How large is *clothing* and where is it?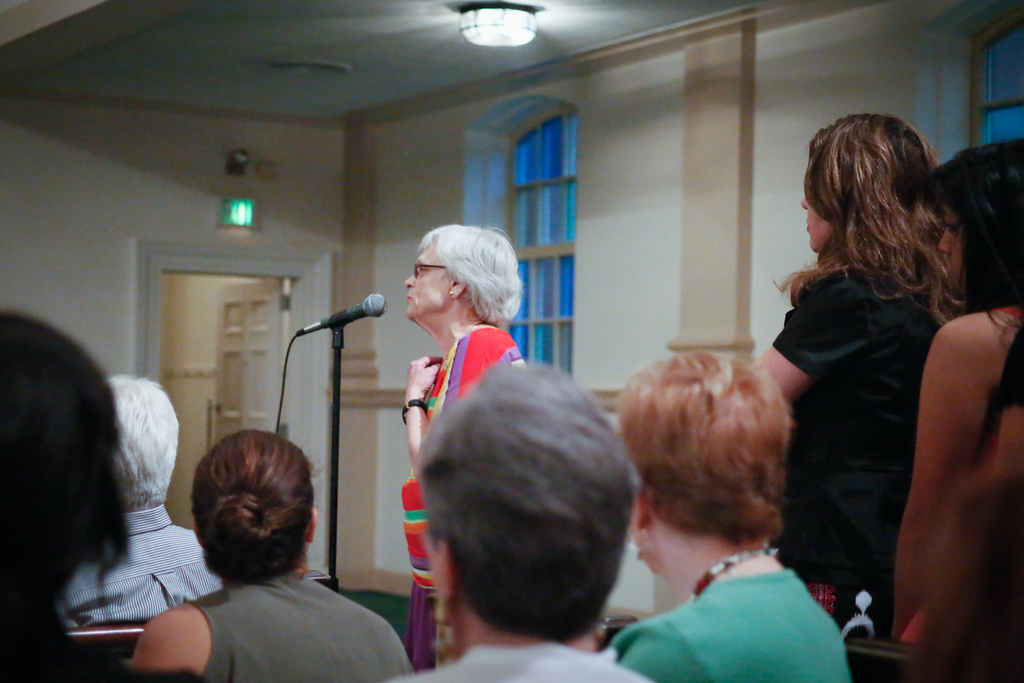
Bounding box: {"left": 769, "top": 263, "right": 953, "bottom": 639}.
